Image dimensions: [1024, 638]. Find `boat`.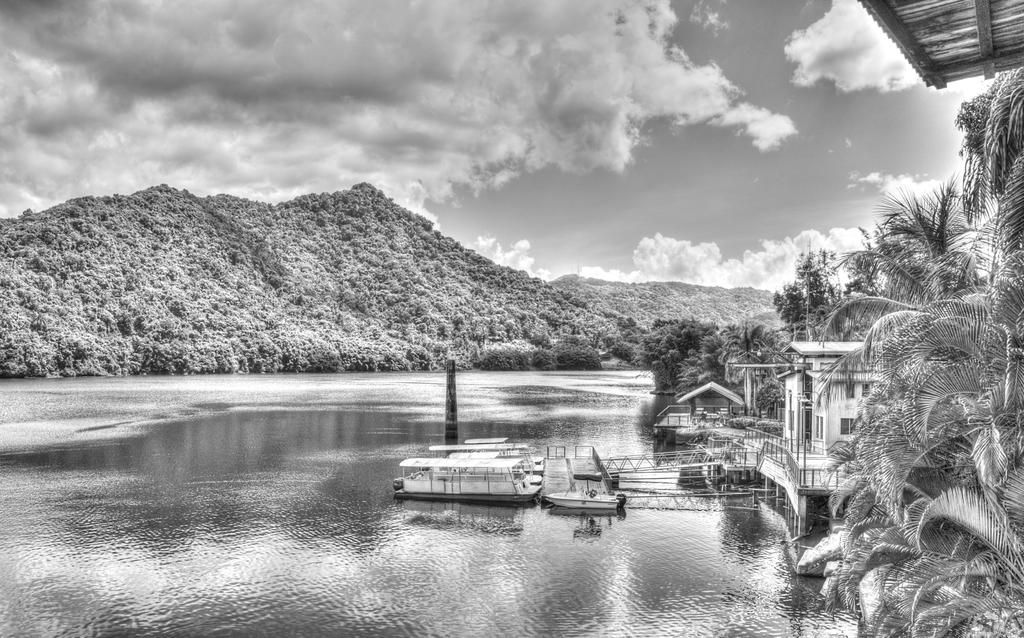
x1=547, y1=467, x2=623, y2=514.
